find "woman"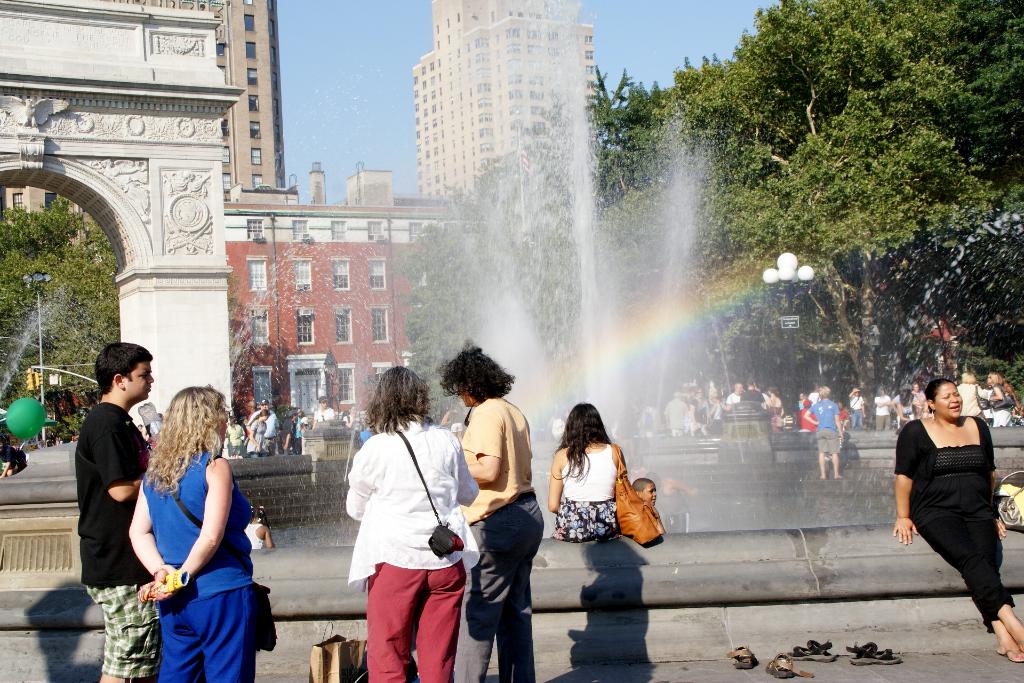
locate(957, 374, 989, 426)
